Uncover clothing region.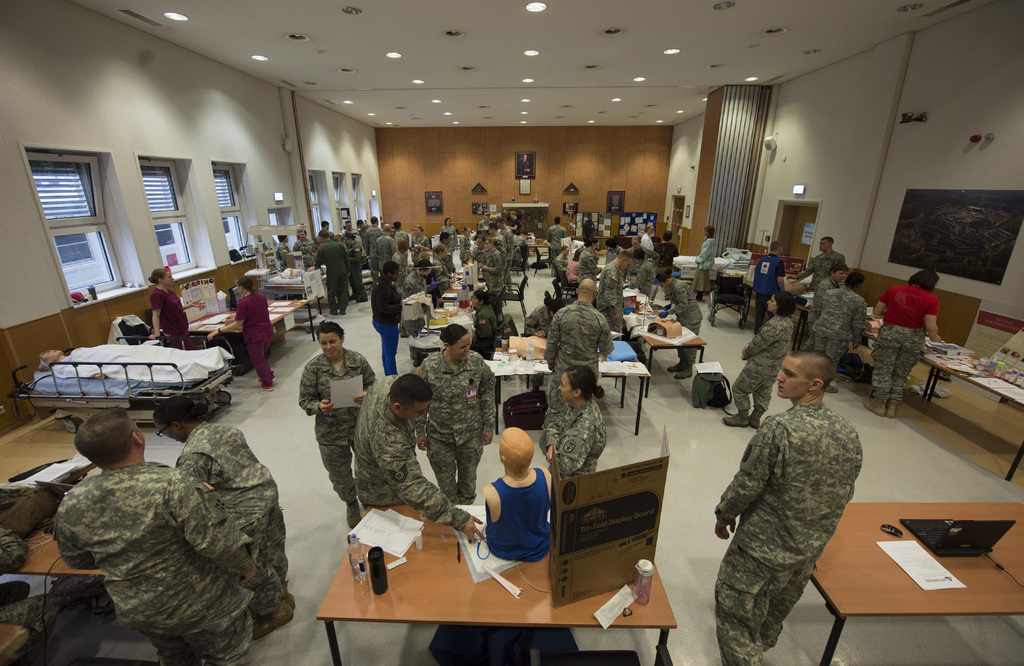
Uncovered: 692/238/714/291.
